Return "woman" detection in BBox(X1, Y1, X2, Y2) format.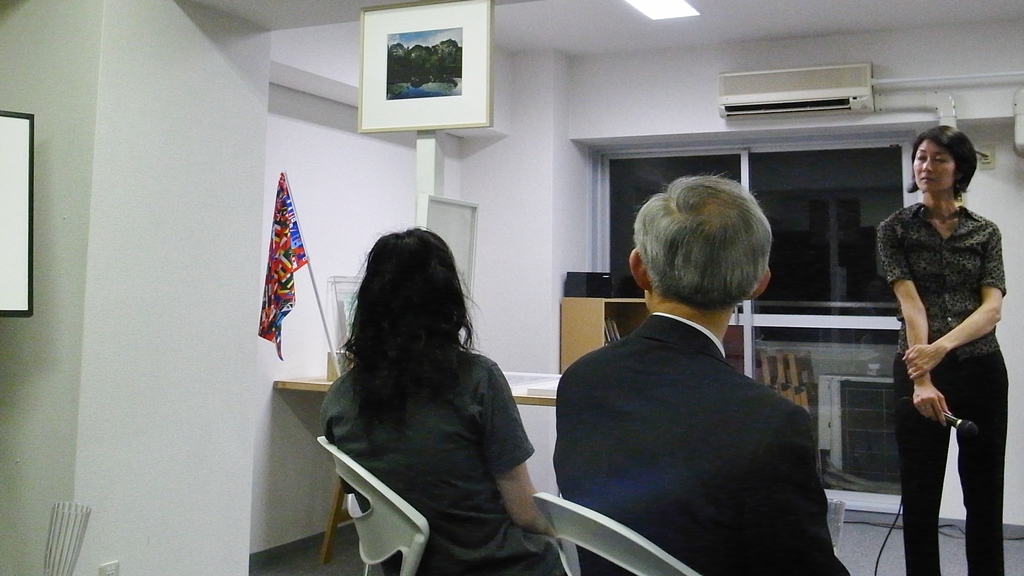
BBox(318, 231, 568, 575).
